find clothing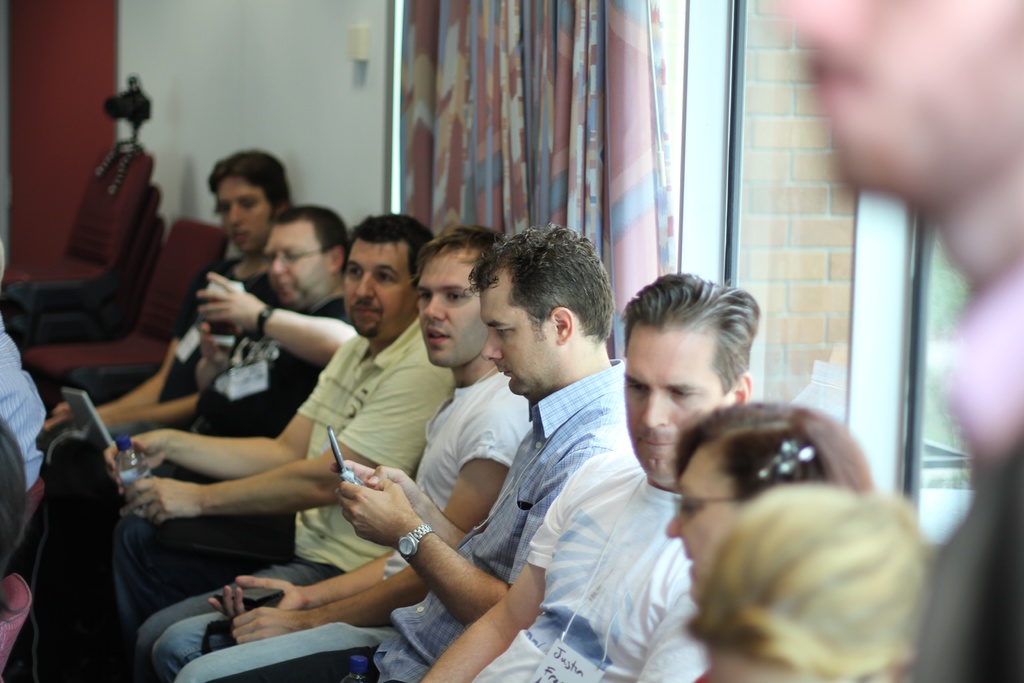
<bbox>7, 240, 276, 682</bbox>
